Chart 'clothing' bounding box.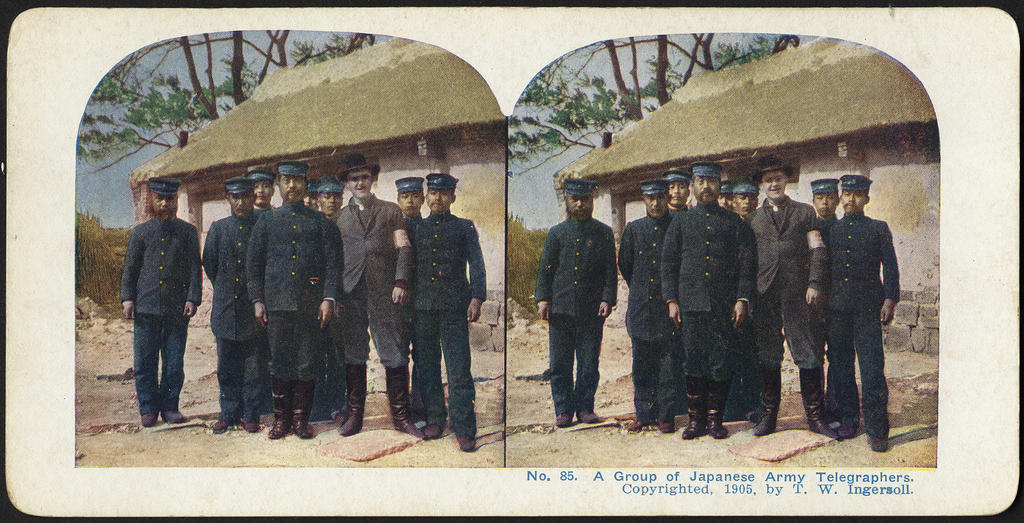
Charted: <box>532,206,620,414</box>.
